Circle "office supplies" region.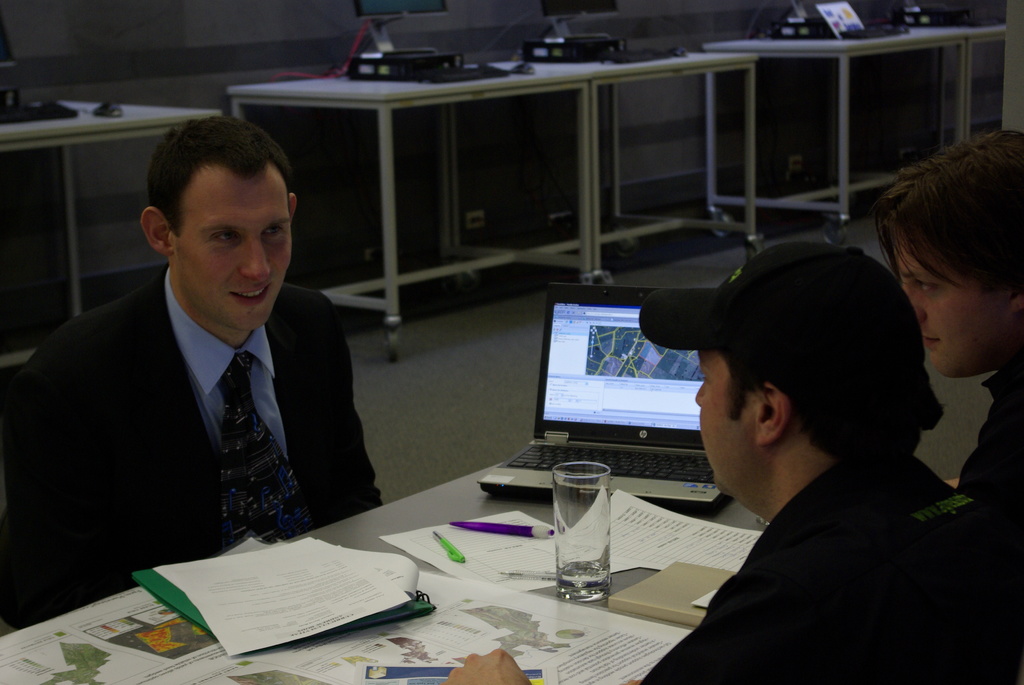
Region: 770,0,879,37.
